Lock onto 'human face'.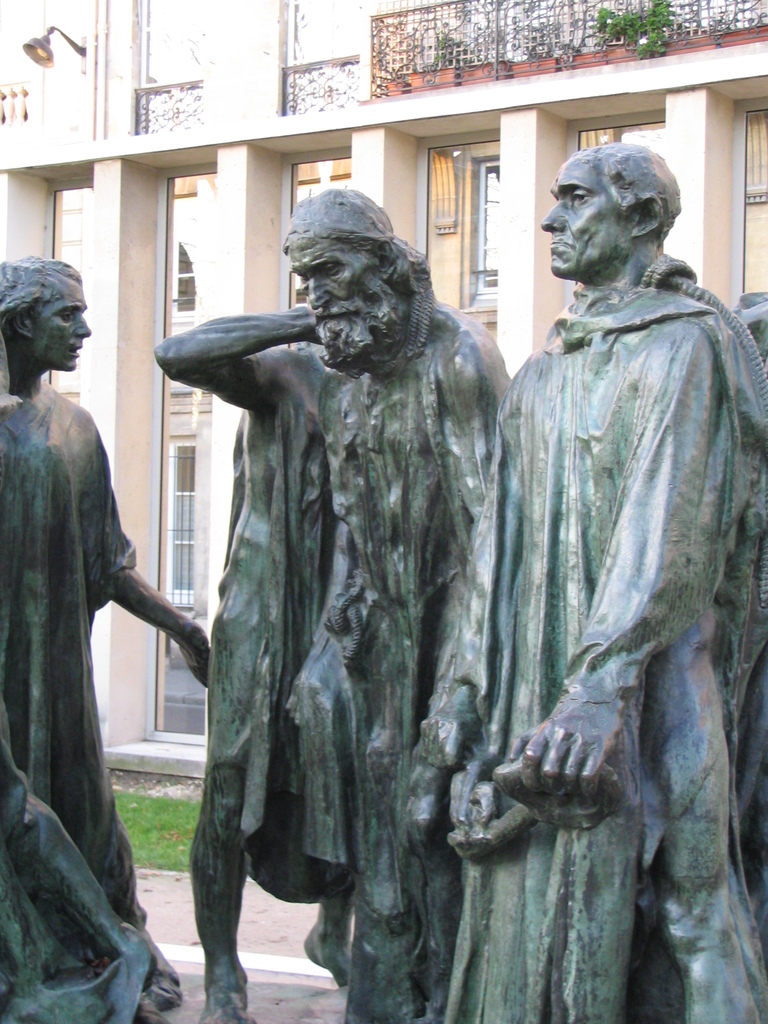
Locked: 547 155 636 283.
